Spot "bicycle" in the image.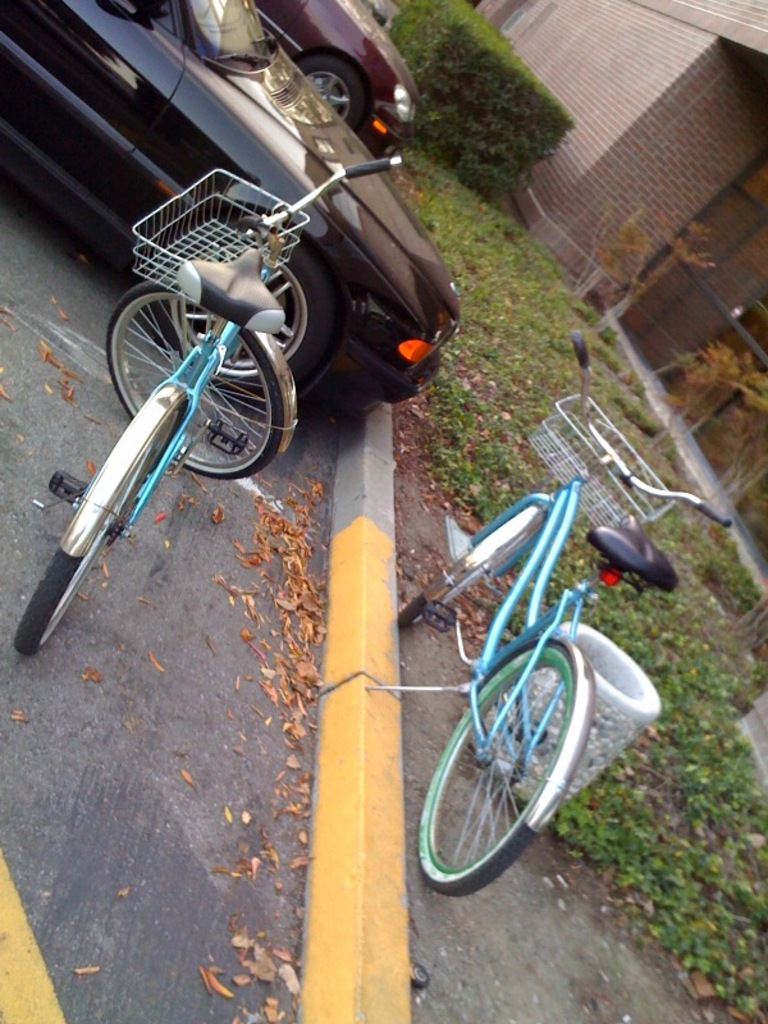
"bicycle" found at <box>27,157,389,652</box>.
